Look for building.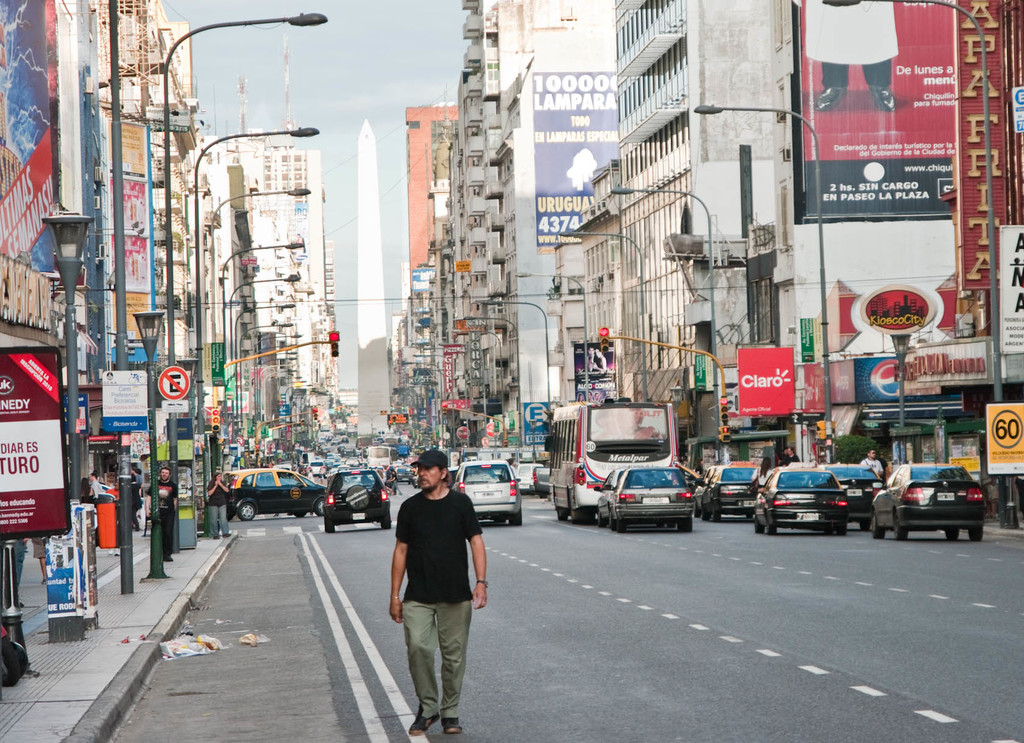
Found: 241/136/324/449.
